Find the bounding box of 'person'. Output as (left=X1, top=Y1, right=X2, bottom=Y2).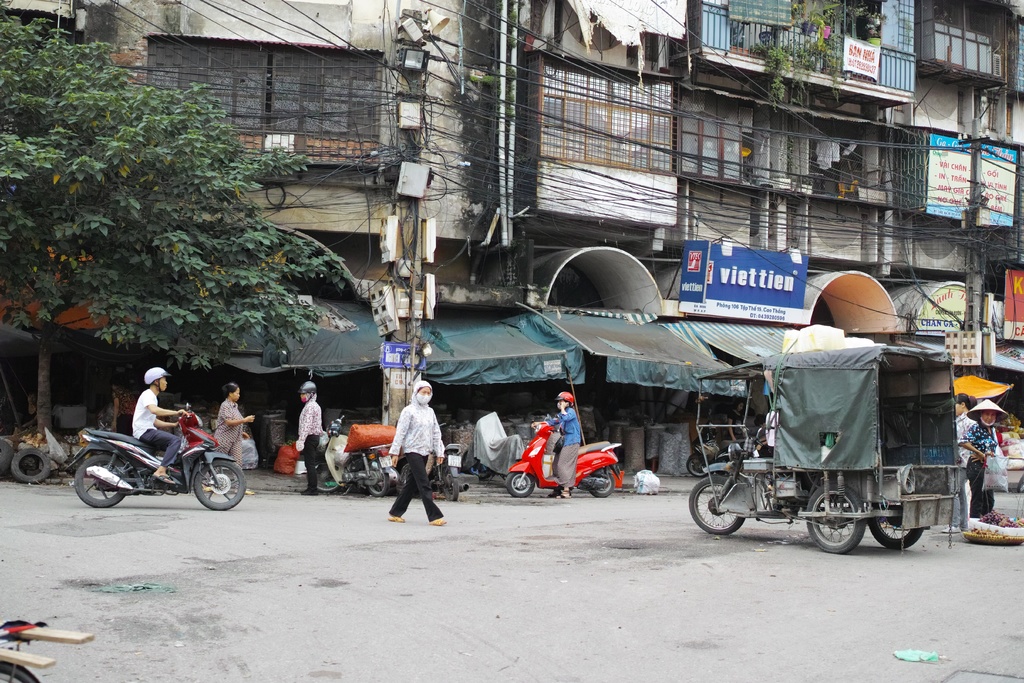
(left=132, top=362, right=189, bottom=490).
